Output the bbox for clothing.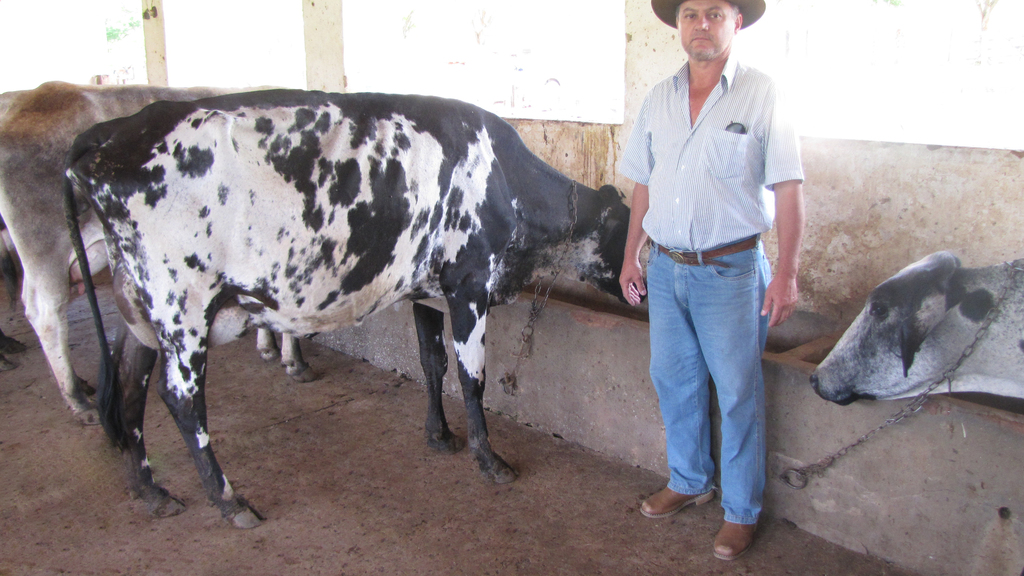
select_region(617, 0, 812, 472).
